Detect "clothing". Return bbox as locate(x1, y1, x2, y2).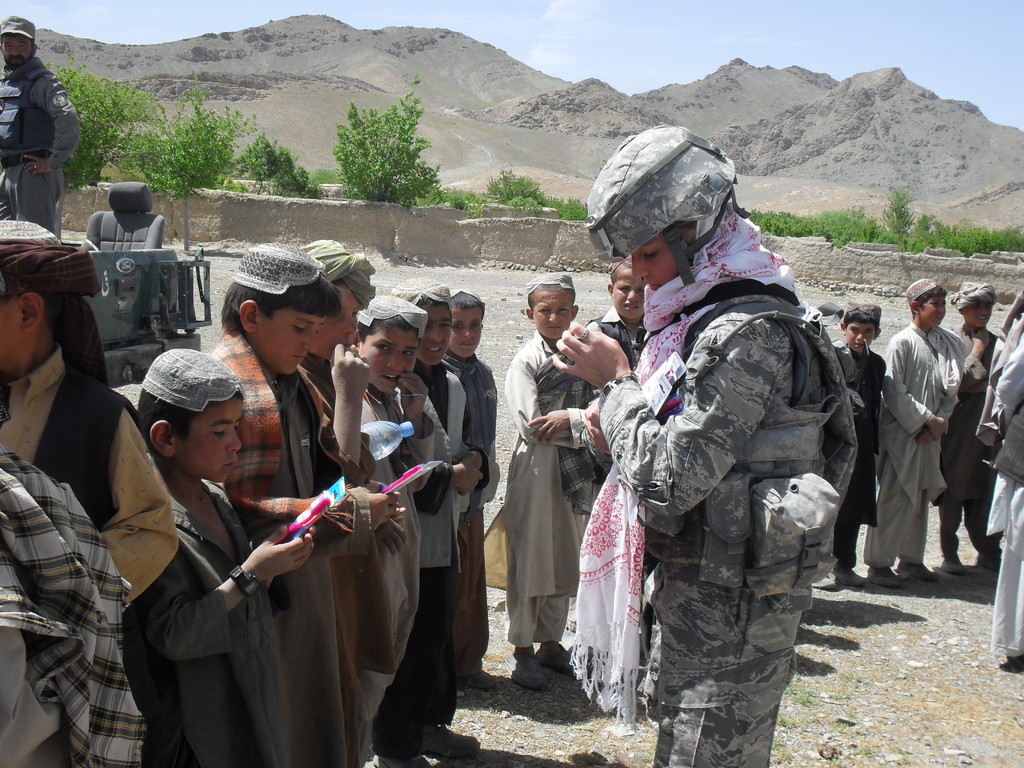
locate(336, 404, 419, 735).
